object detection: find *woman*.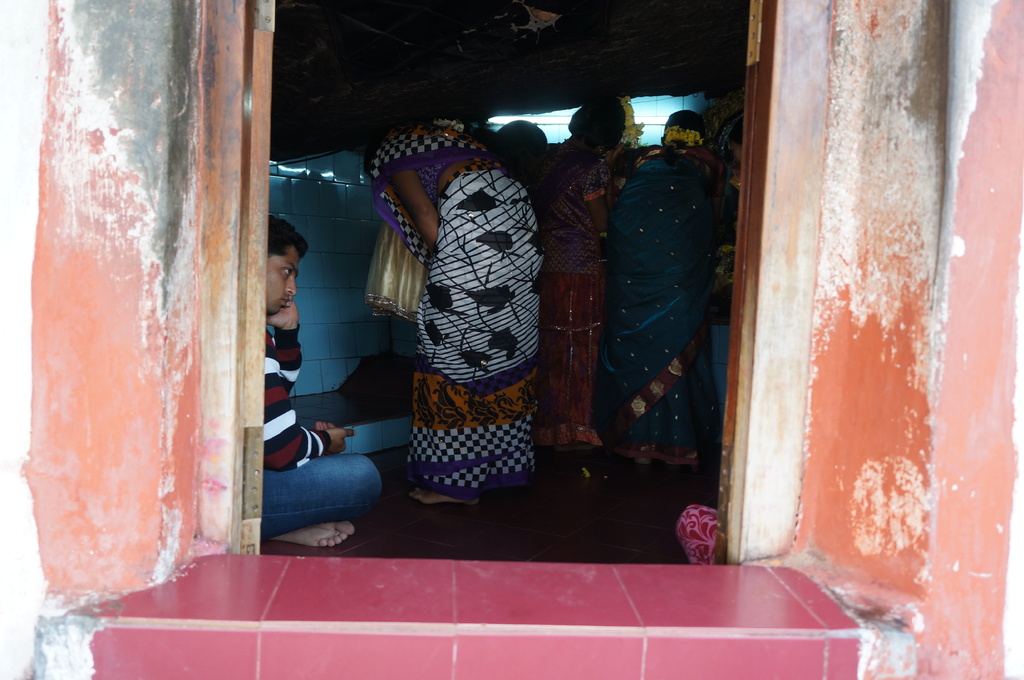
bbox(611, 107, 726, 472).
